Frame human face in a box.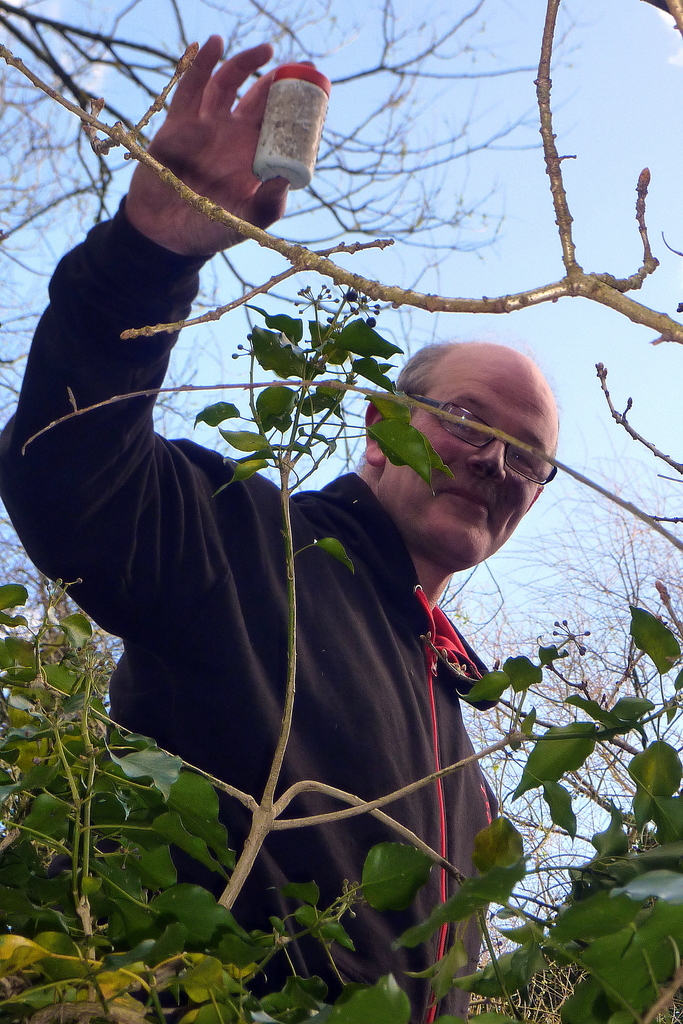
l=384, t=356, r=561, b=566.
